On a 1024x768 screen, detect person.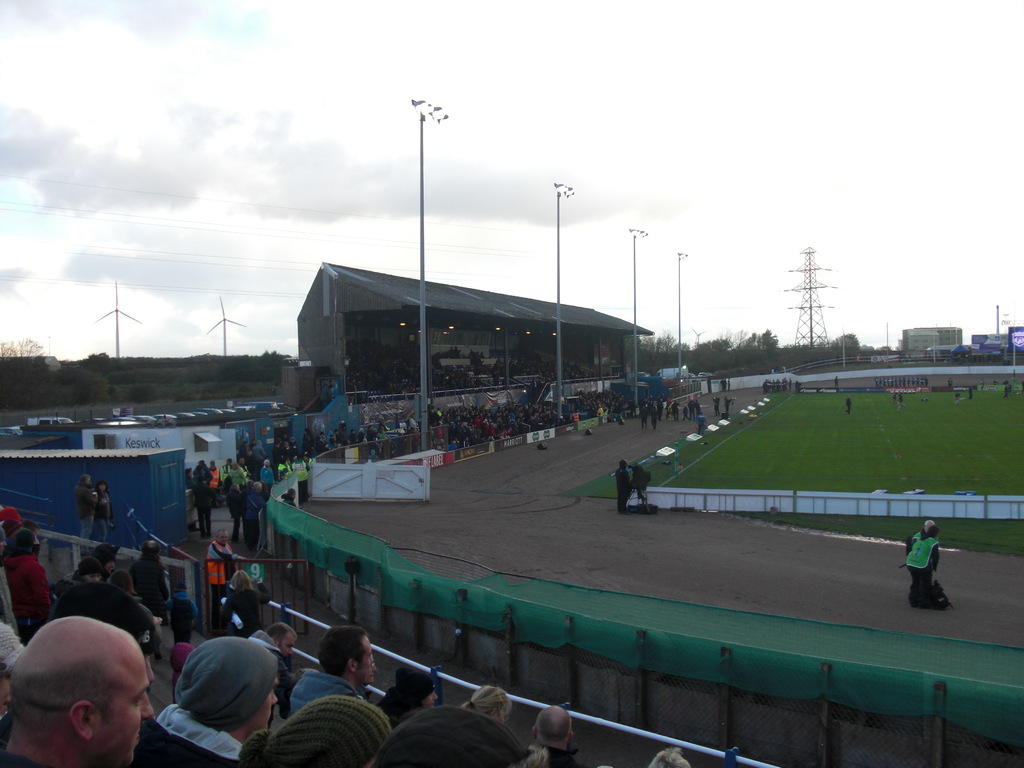
<bbox>945, 378, 953, 390</bbox>.
